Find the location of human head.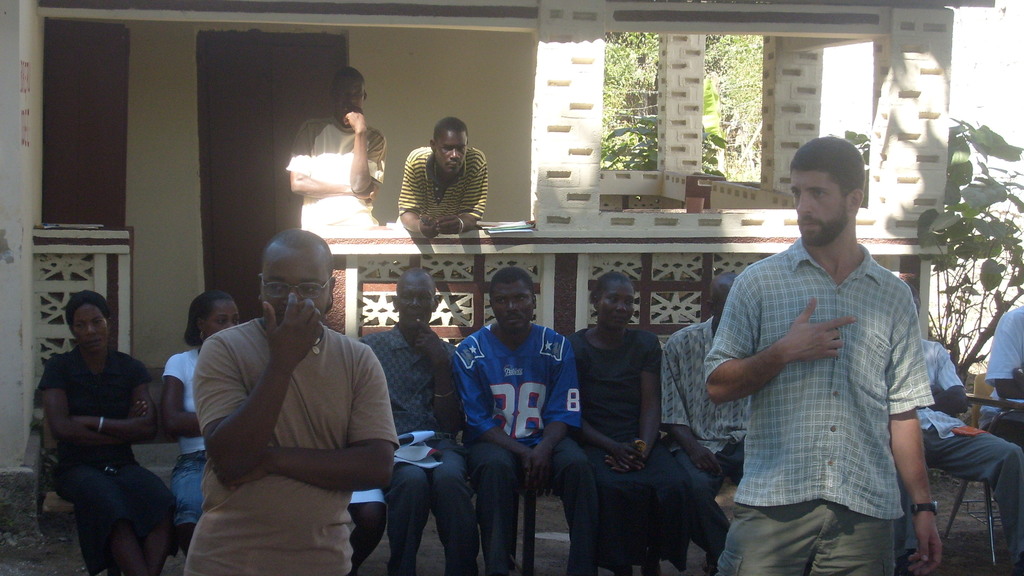
Location: bbox(64, 291, 113, 356).
